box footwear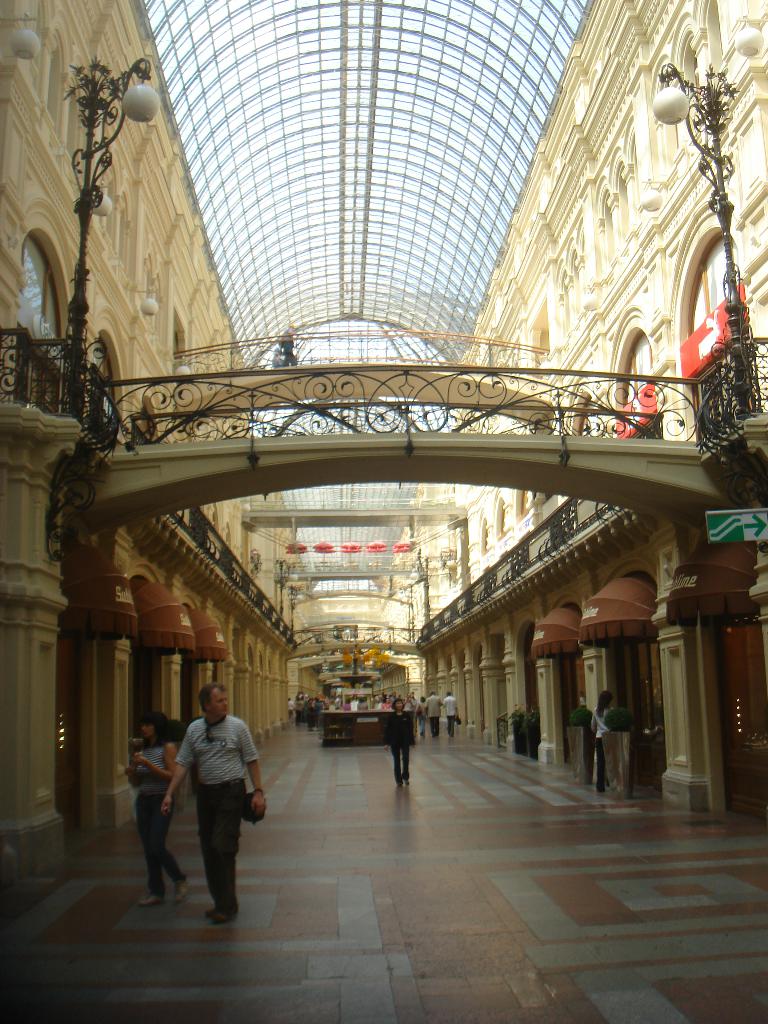
box(200, 900, 221, 919)
